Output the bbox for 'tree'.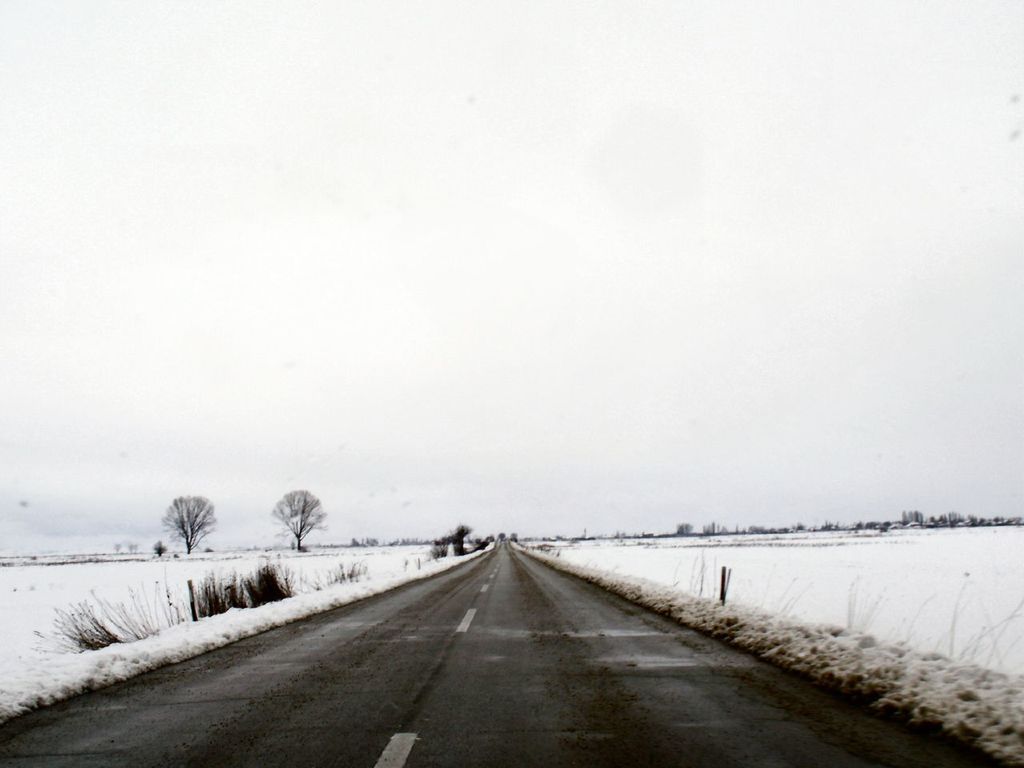
<region>271, 490, 328, 555</region>.
